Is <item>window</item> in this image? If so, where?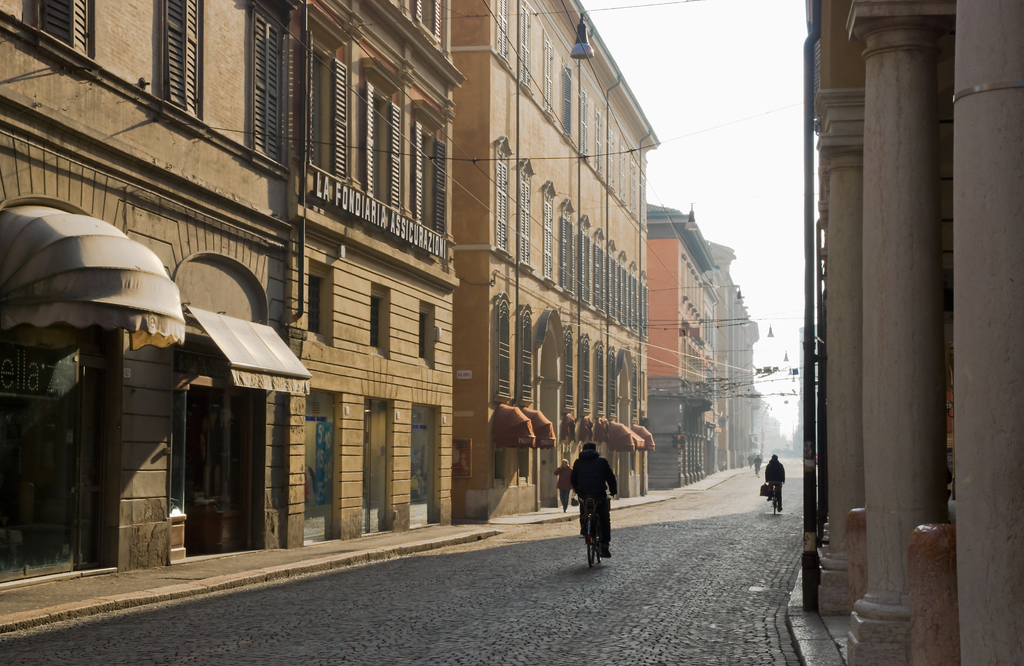
Yes, at left=487, top=299, right=509, bottom=402.
